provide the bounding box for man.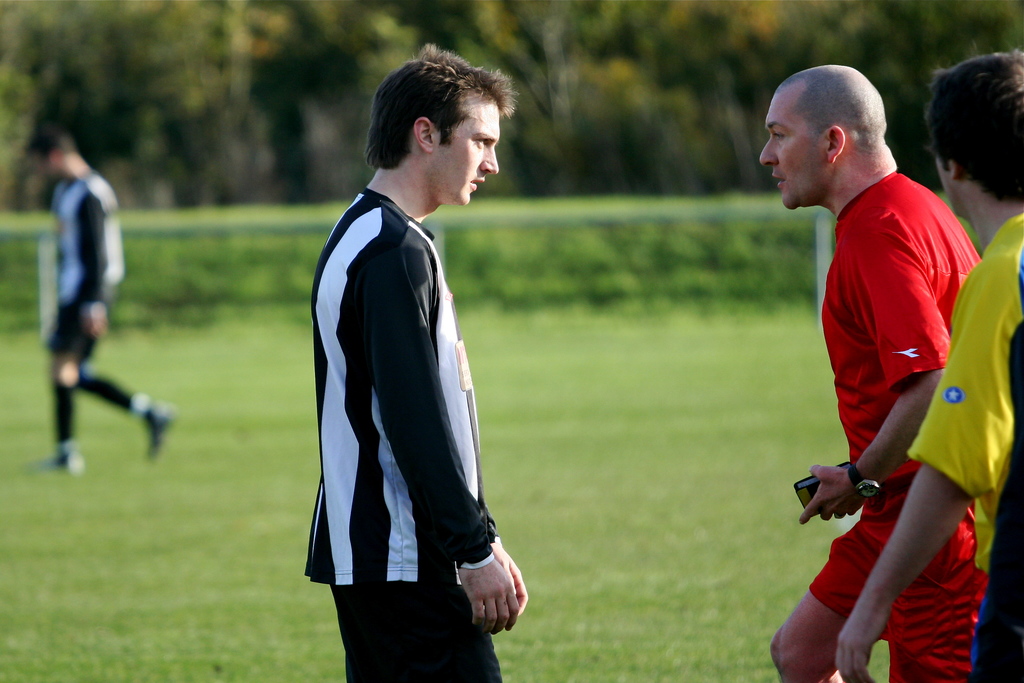
bbox=[834, 44, 1023, 682].
